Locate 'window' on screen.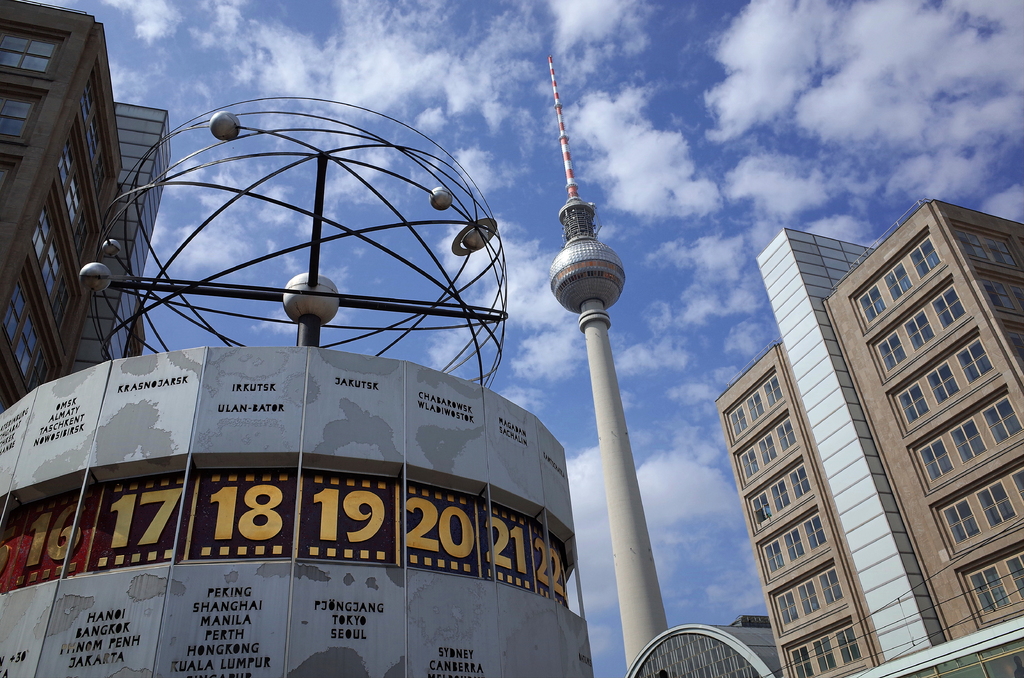
On screen at (left=748, top=488, right=771, bottom=531).
